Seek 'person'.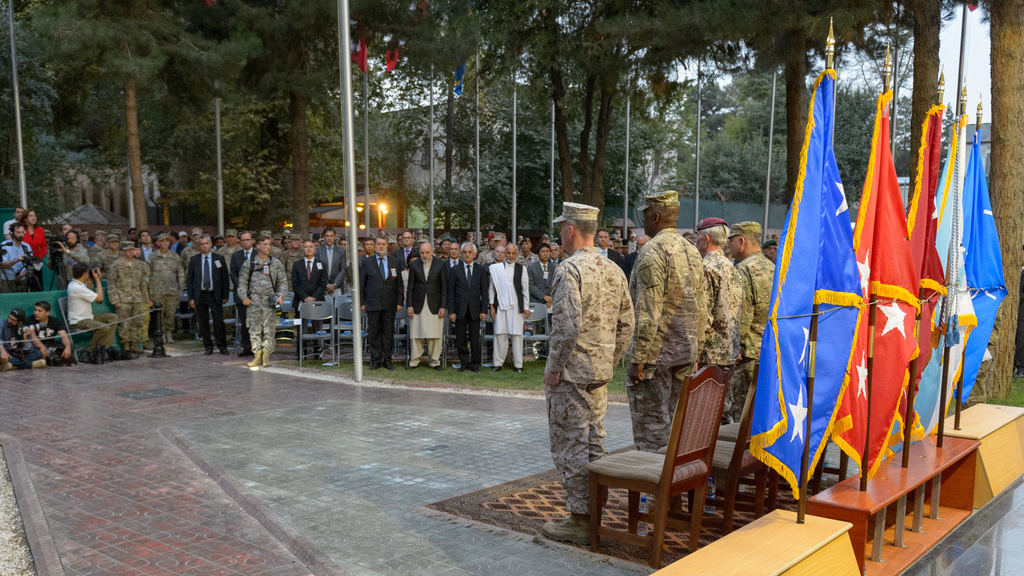
bbox=[401, 237, 453, 369].
